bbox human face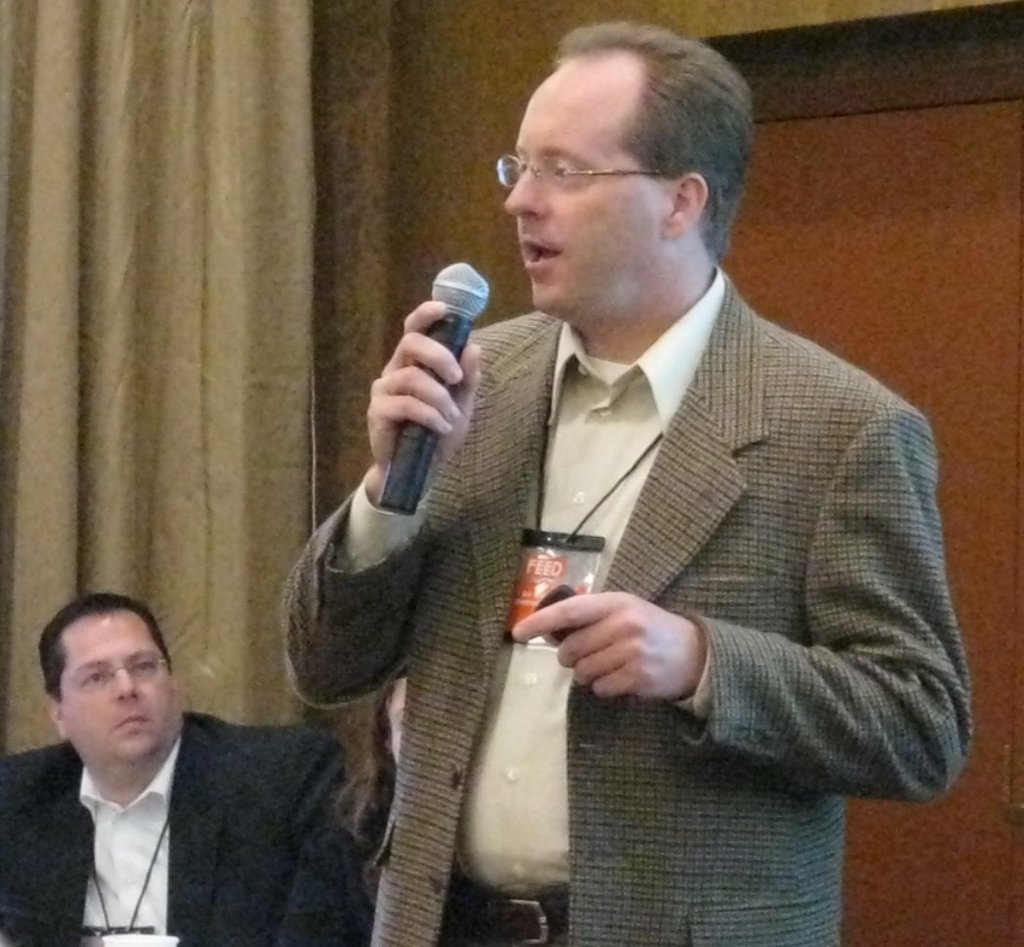
<bbox>61, 611, 174, 762</bbox>
